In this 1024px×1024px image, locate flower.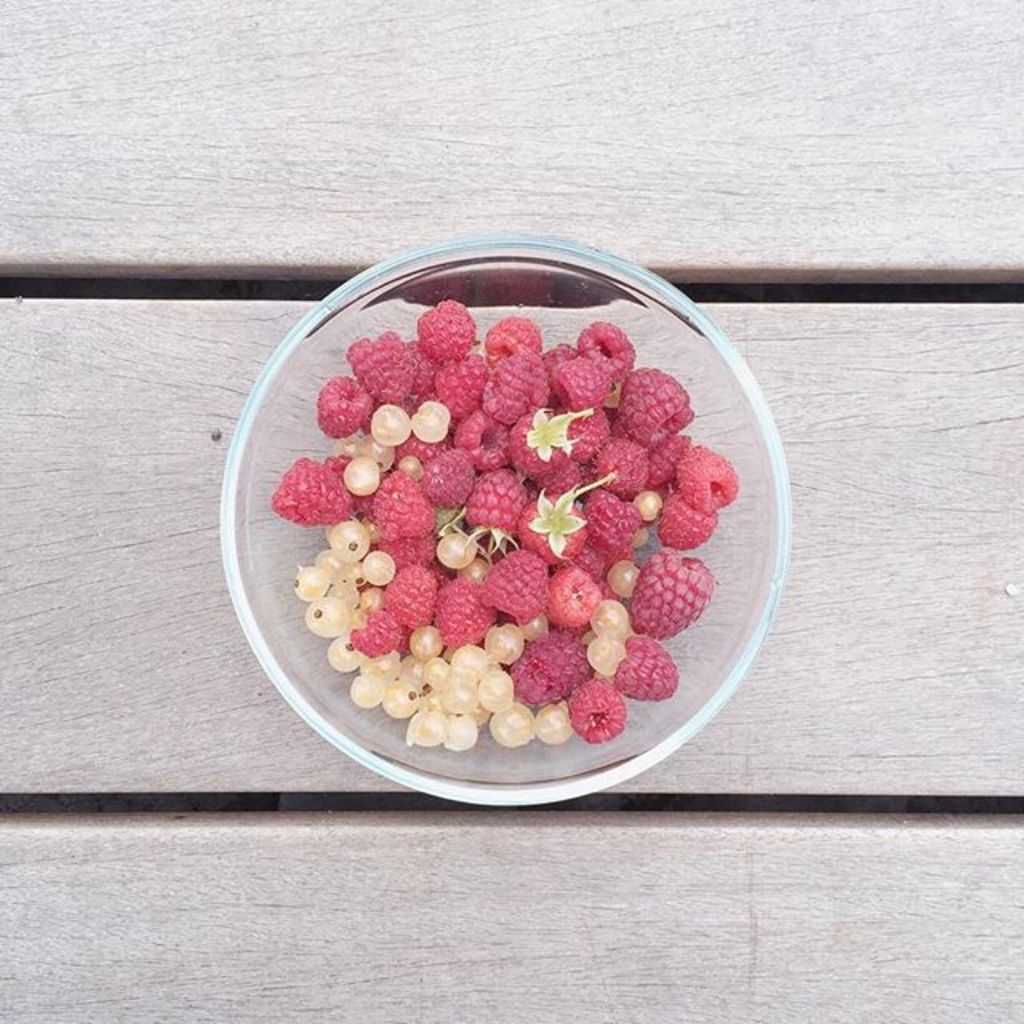
Bounding box: crop(523, 406, 582, 466).
